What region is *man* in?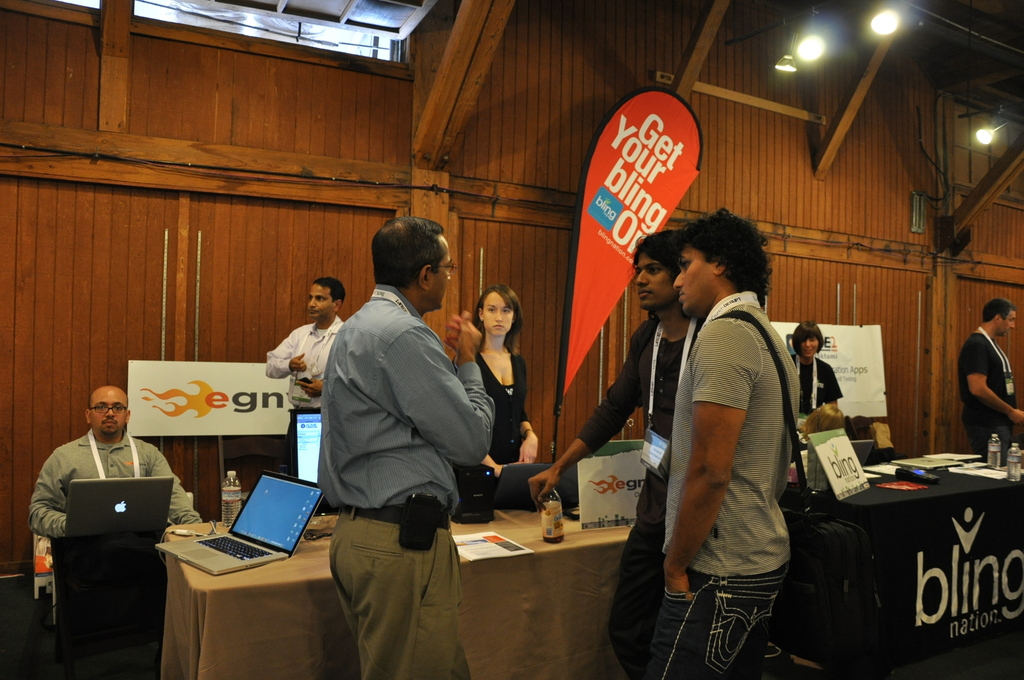
[305, 215, 498, 679].
